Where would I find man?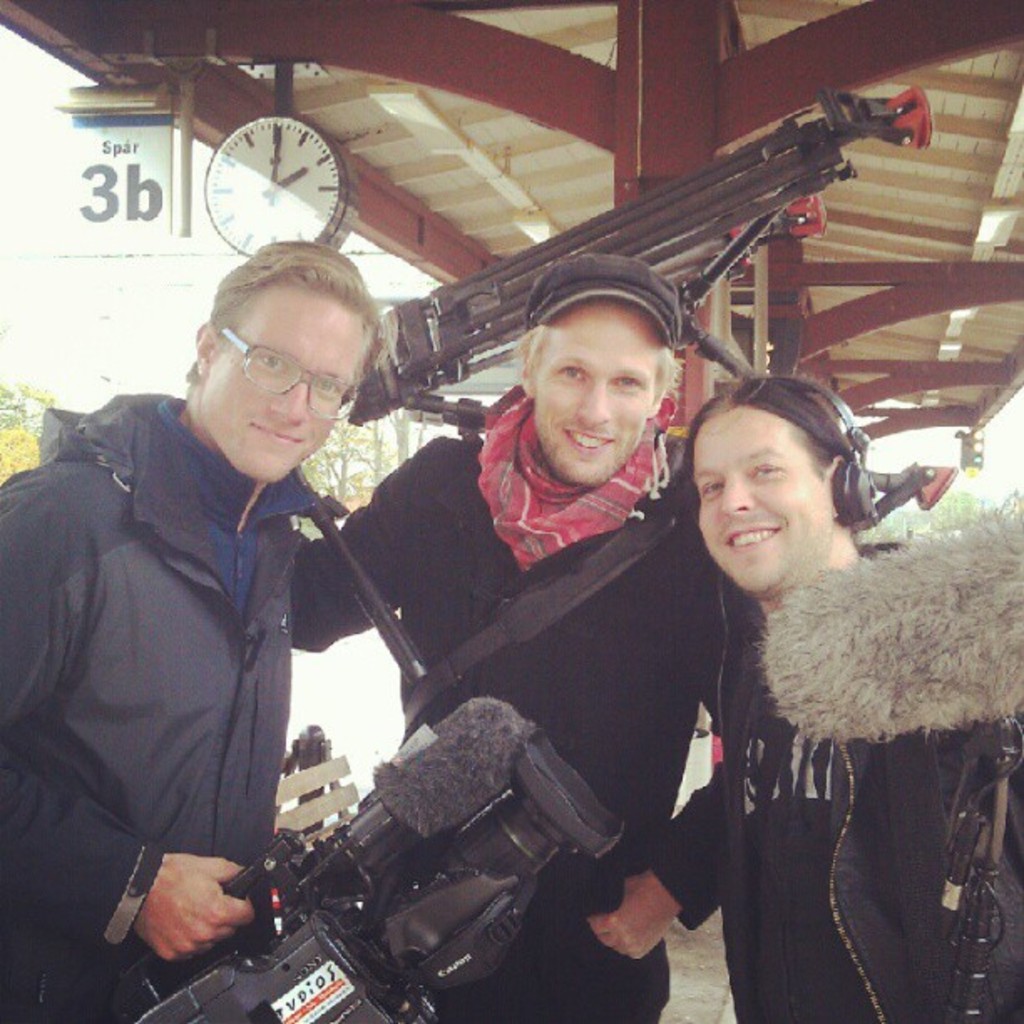
At detection(279, 258, 766, 1022).
